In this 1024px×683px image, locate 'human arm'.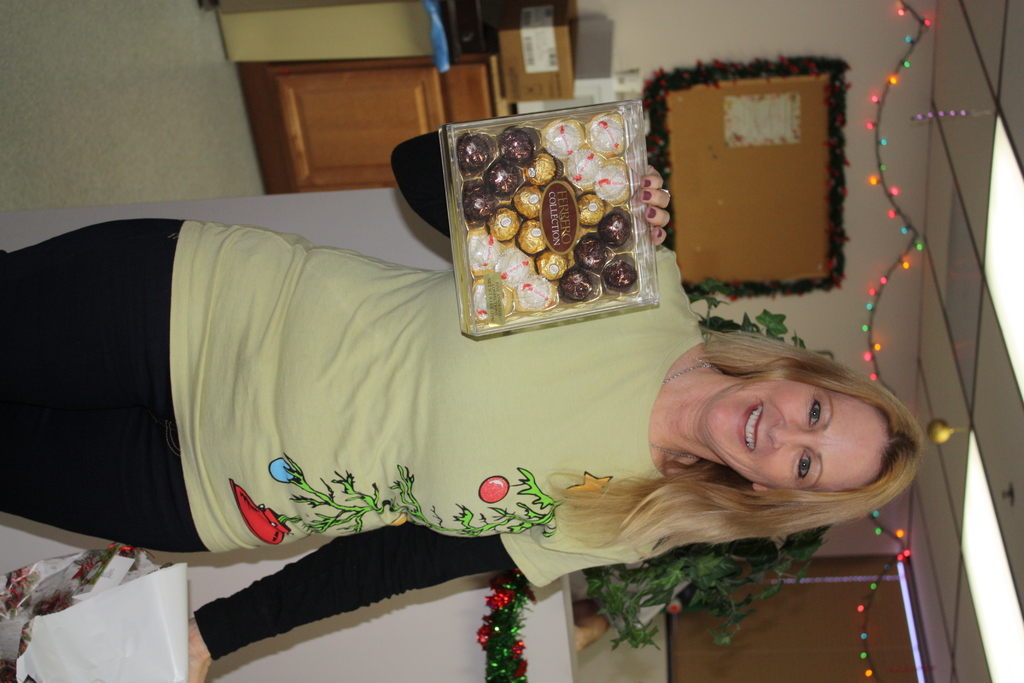
Bounding box: [392, 128, 681, 310].
